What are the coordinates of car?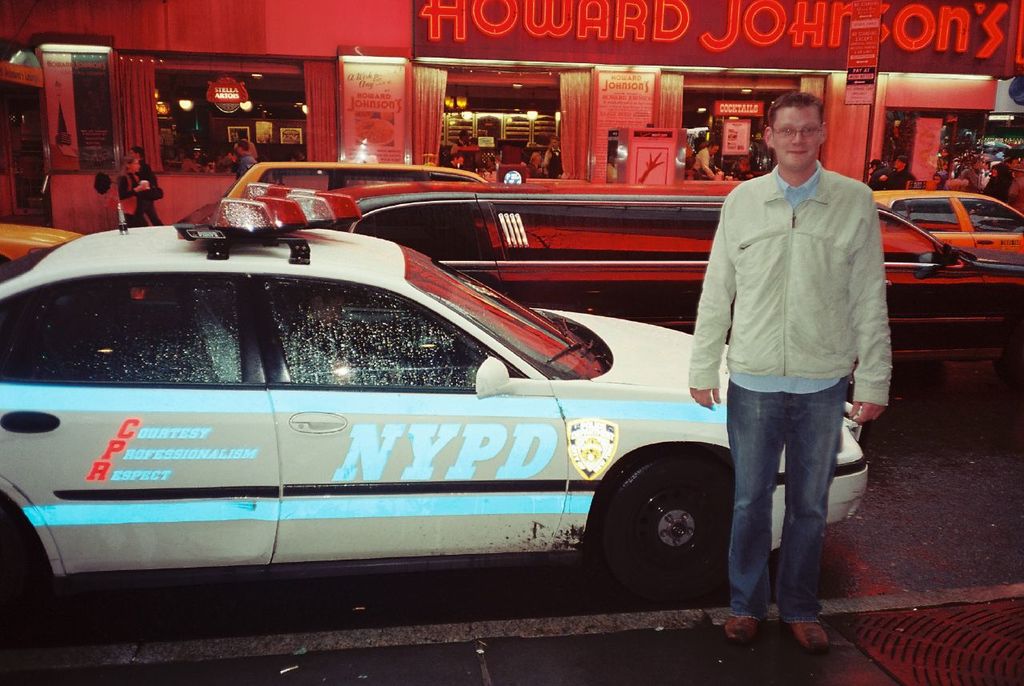
337,191,1023,374.
